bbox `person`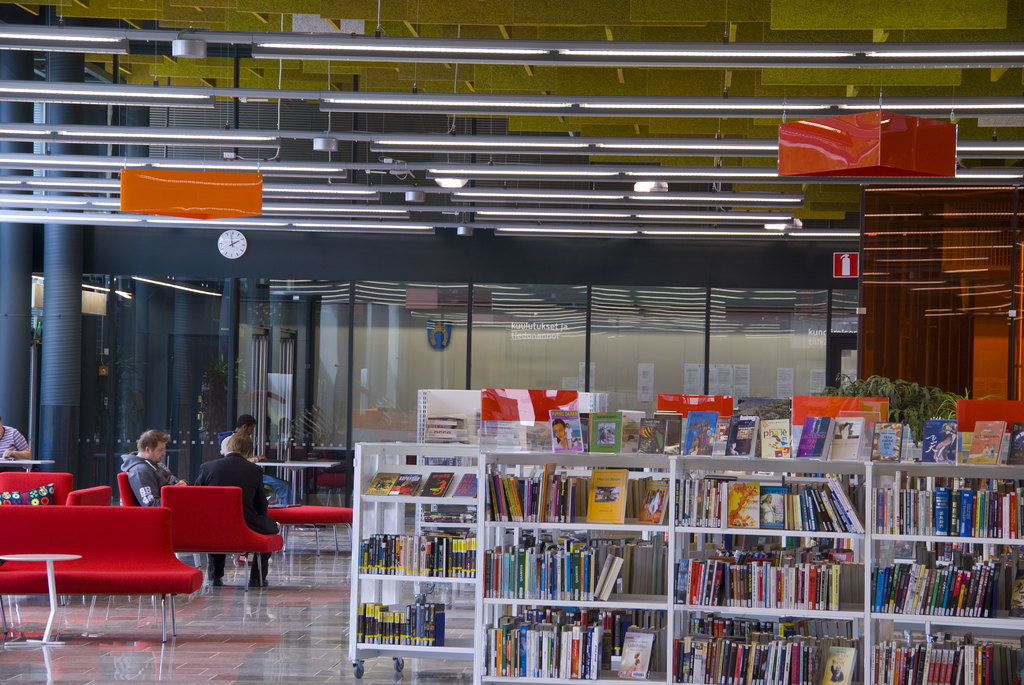
<box>553,417,579,452</box>
